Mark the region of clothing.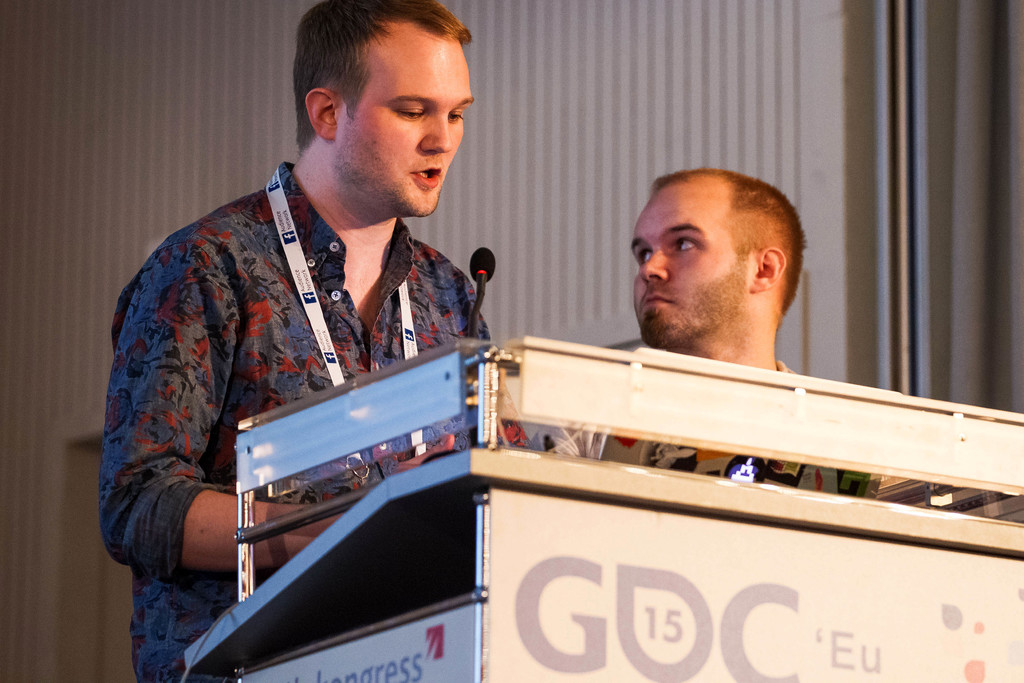
Region: 97, 167, 481, 677.
